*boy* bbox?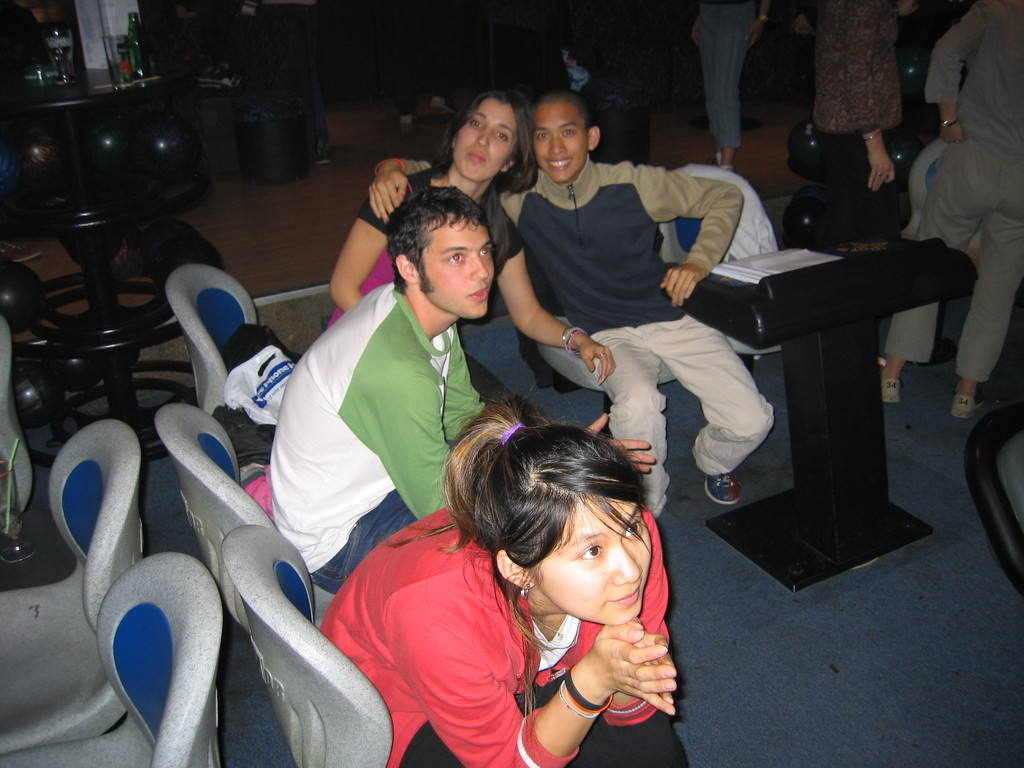
BBox(368, 90, 776, 519)
